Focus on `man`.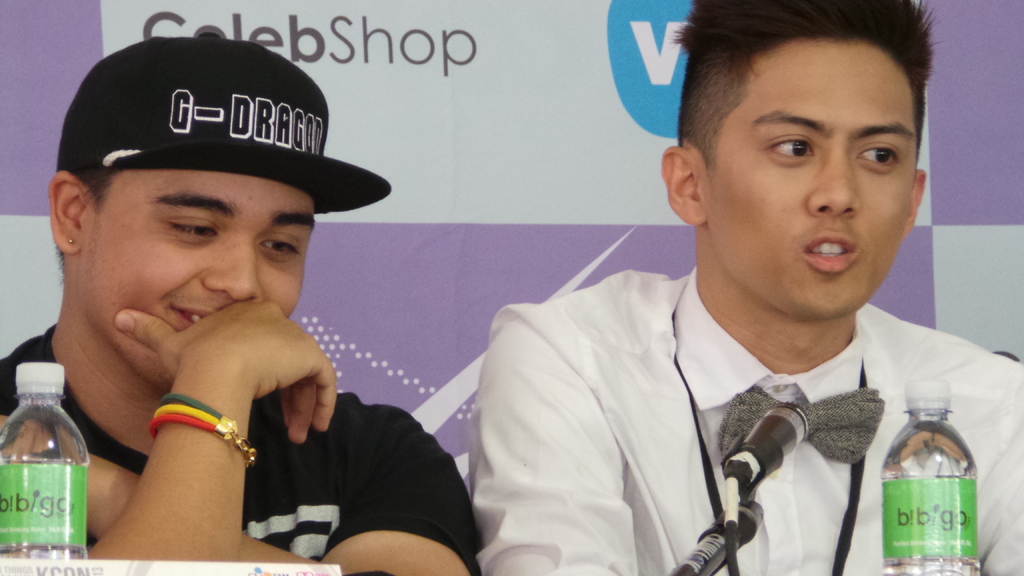
Focused at Rect(0, 31, 472, 575).
